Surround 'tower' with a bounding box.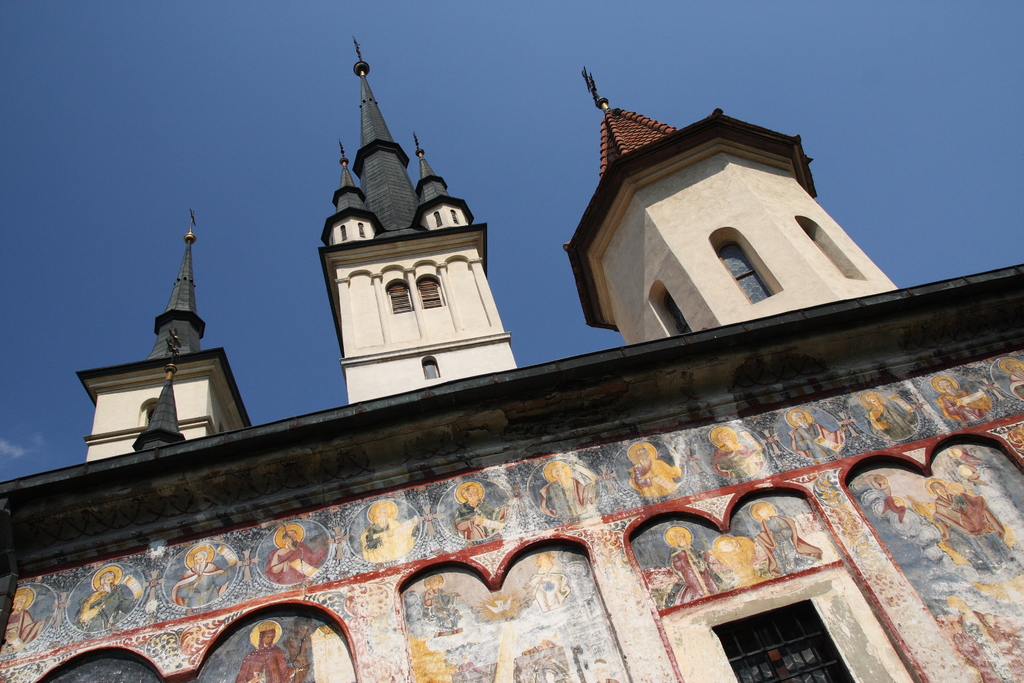
bbox=[69, 209, 273, 467].
